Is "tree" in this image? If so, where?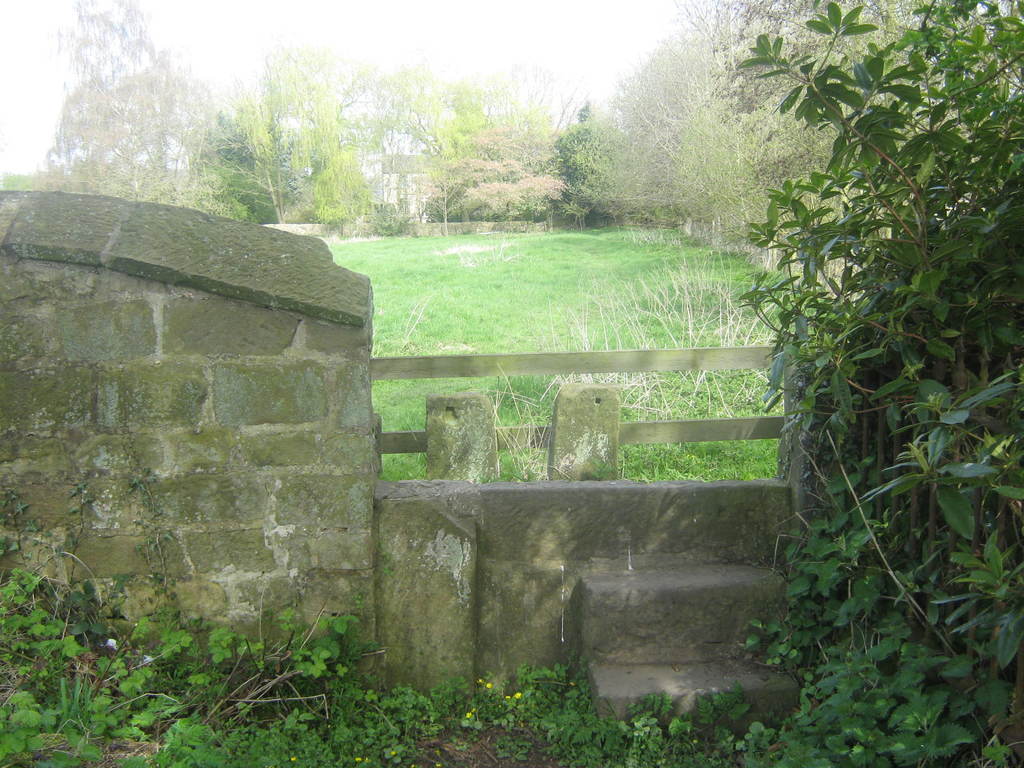
Yes, at [left=26, top=1, right=222, bottom=220].
